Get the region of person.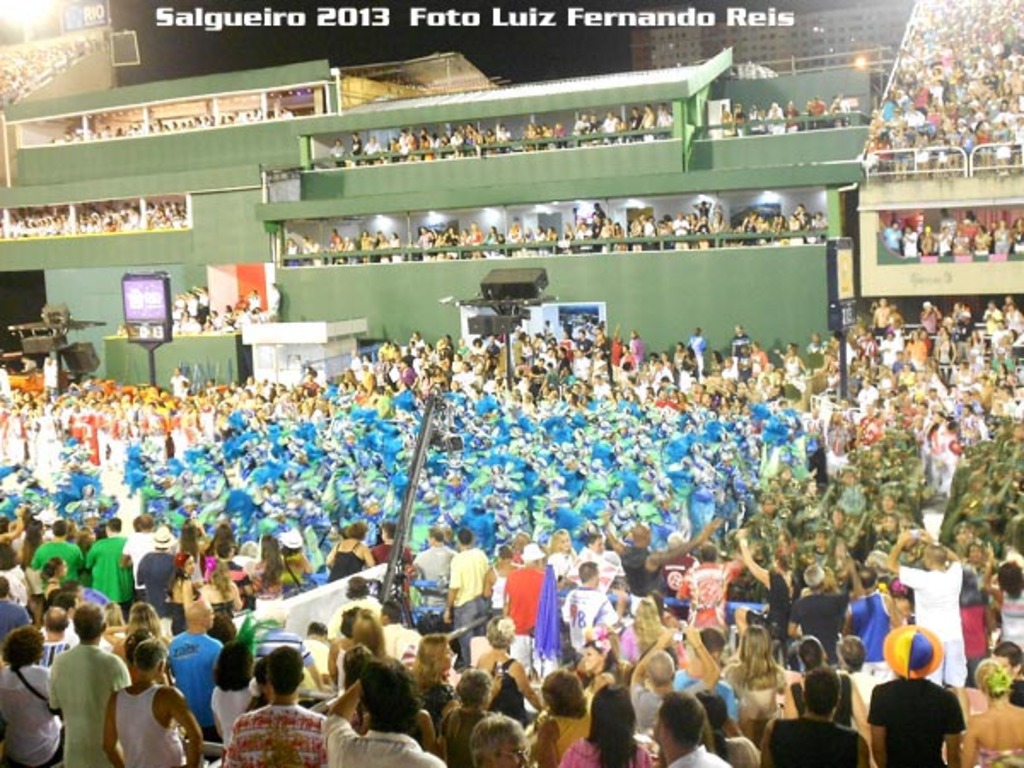
225, 643, 329, 766.
